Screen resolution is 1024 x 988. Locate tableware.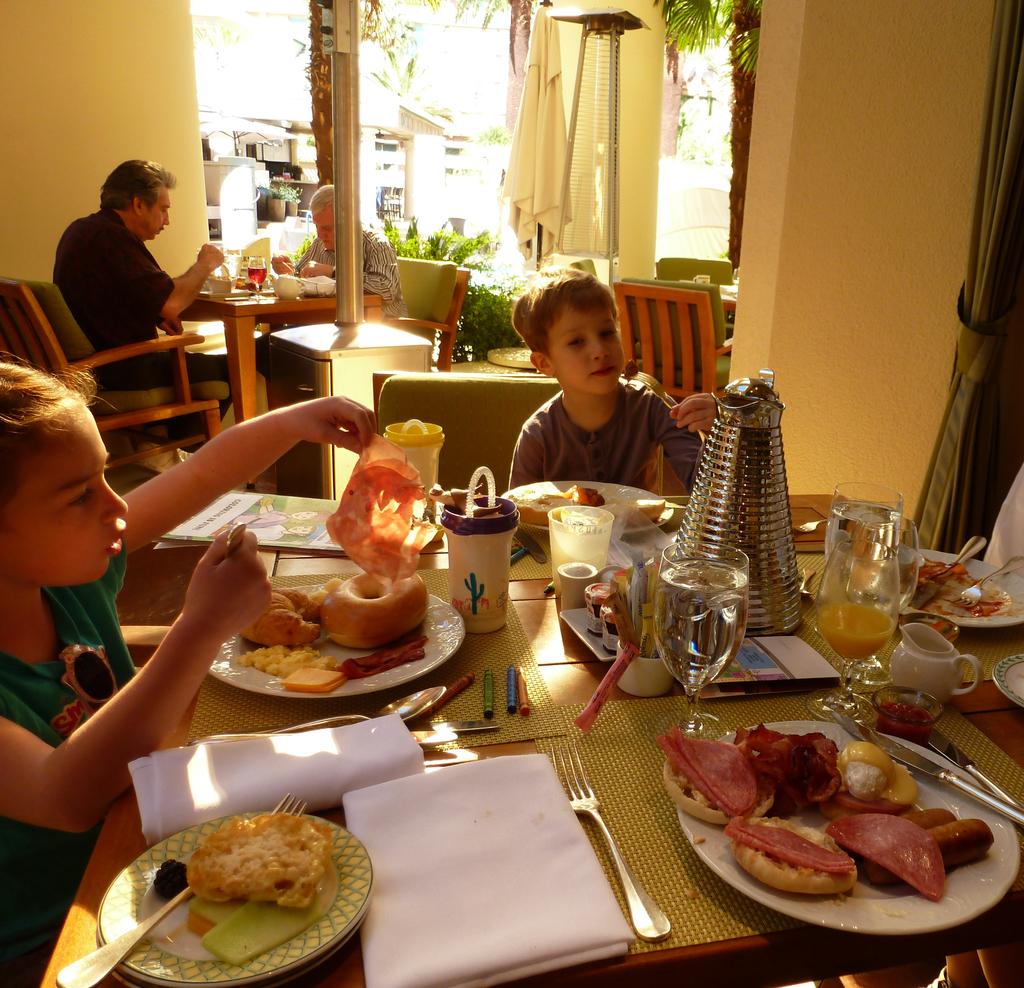
box=[303, 275, 338, 296].
